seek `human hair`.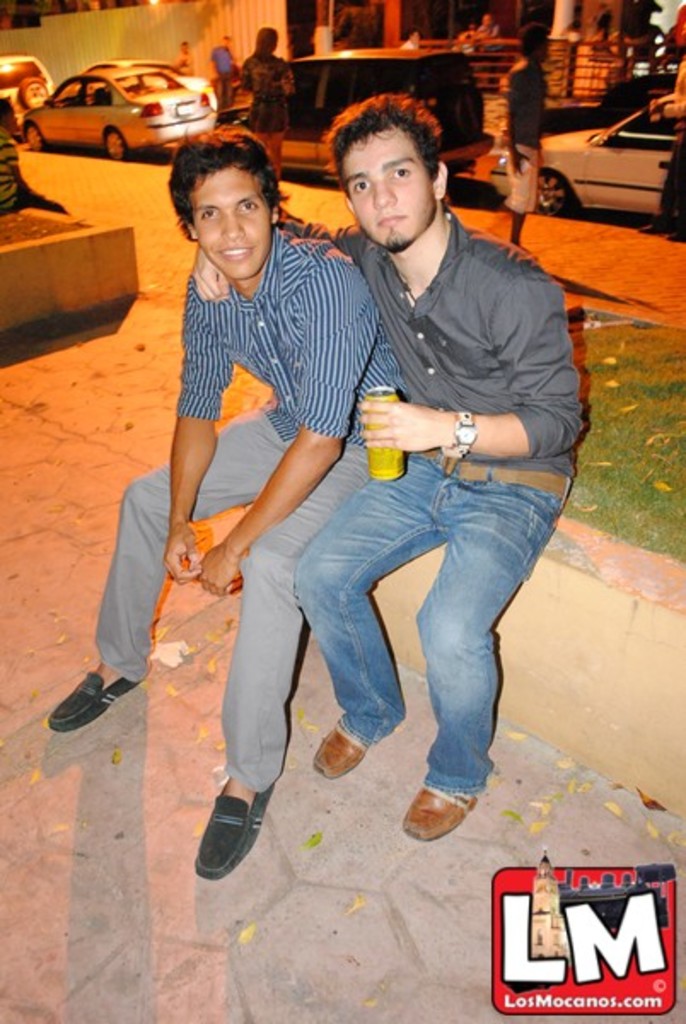
(251, 26, 276, 60).
